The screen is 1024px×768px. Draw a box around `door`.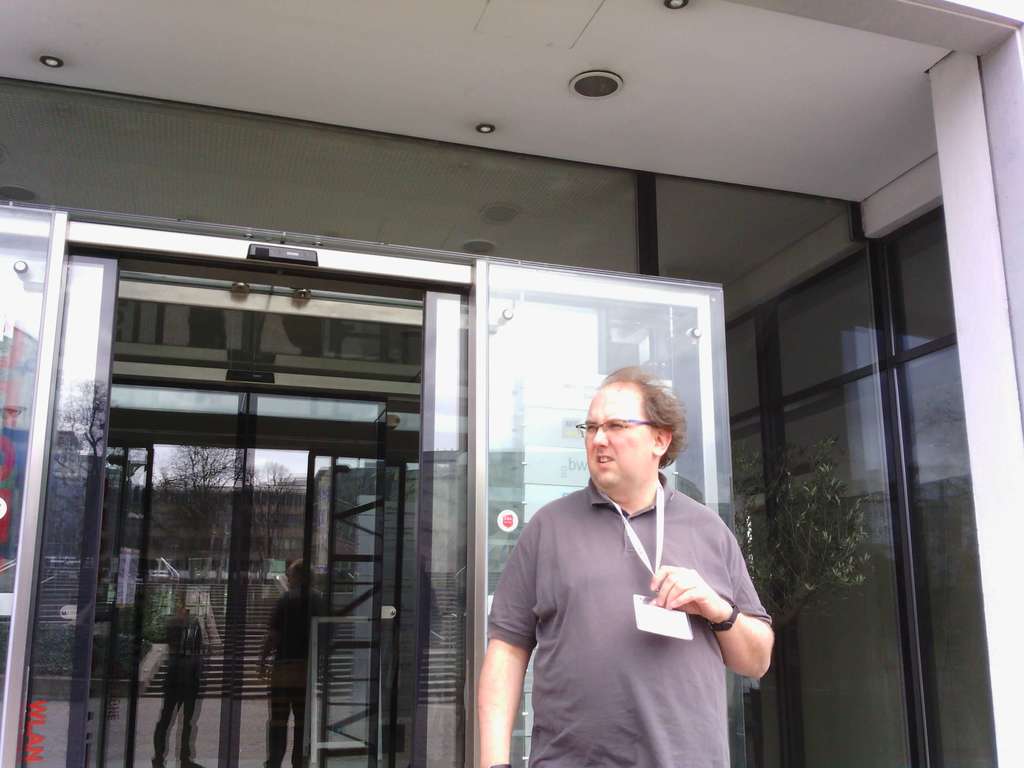
bbox(305, 445, 417, 764).
